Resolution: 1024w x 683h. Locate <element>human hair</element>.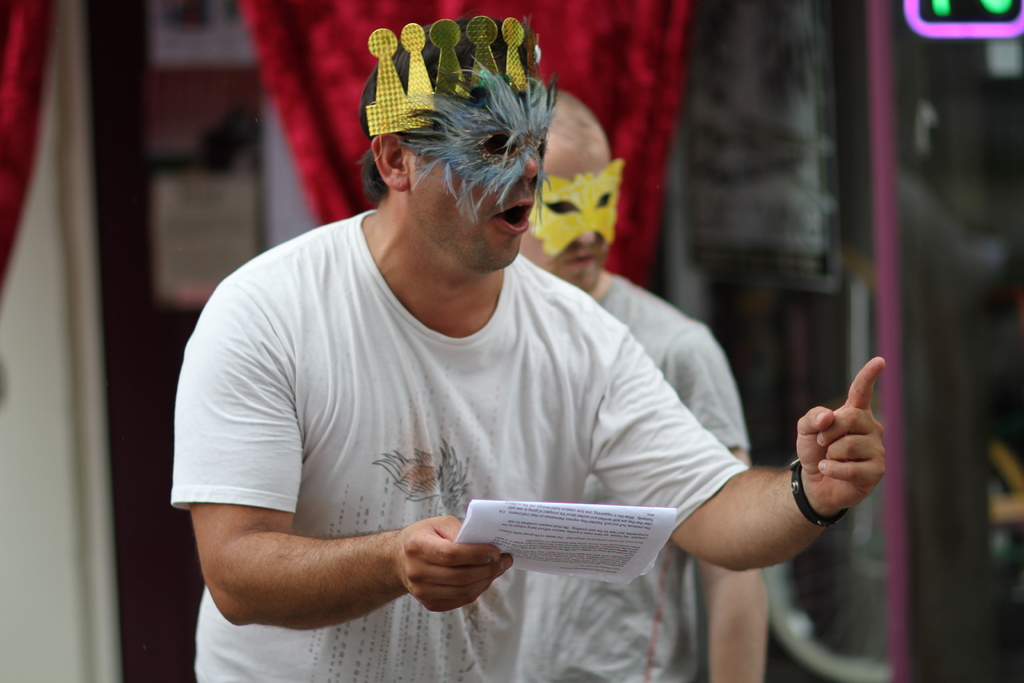
Rect(357, 20, 534, 190).
